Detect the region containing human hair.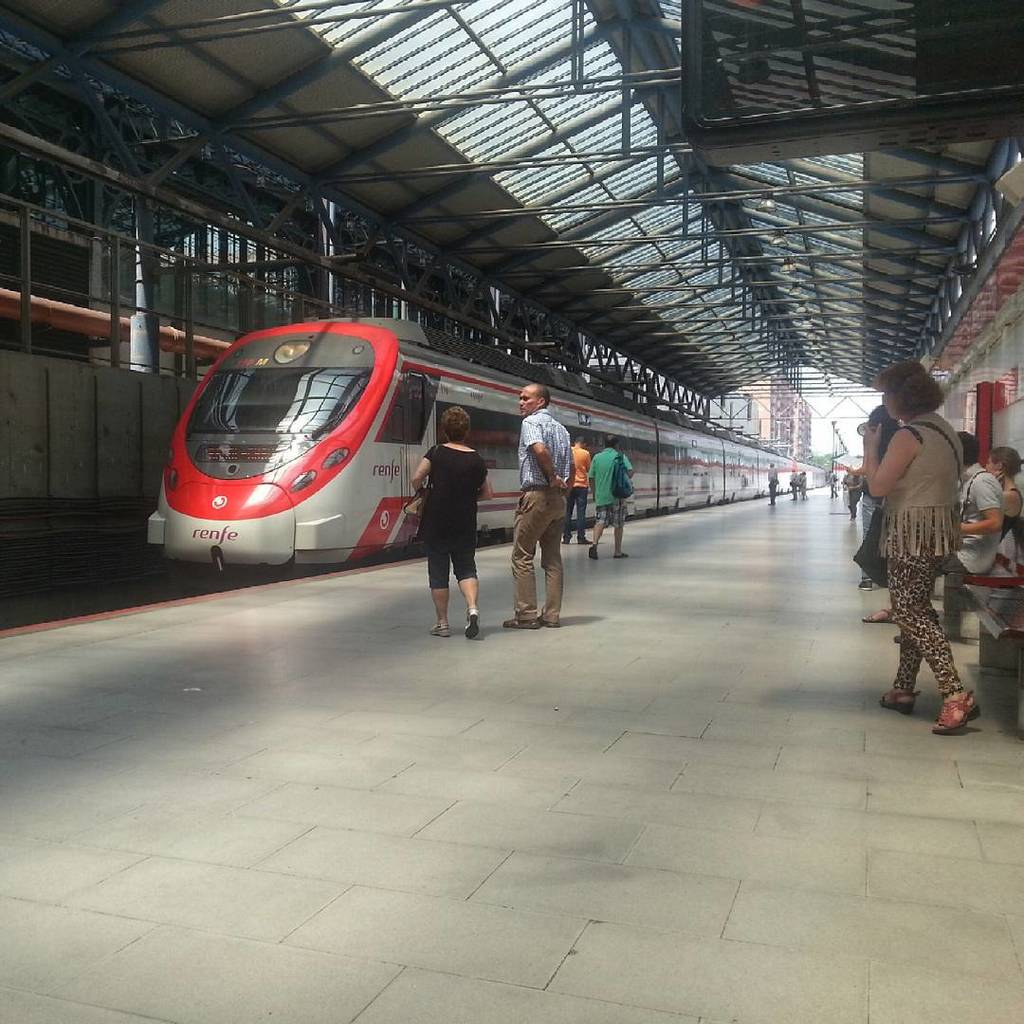
991 444 1023 479.
